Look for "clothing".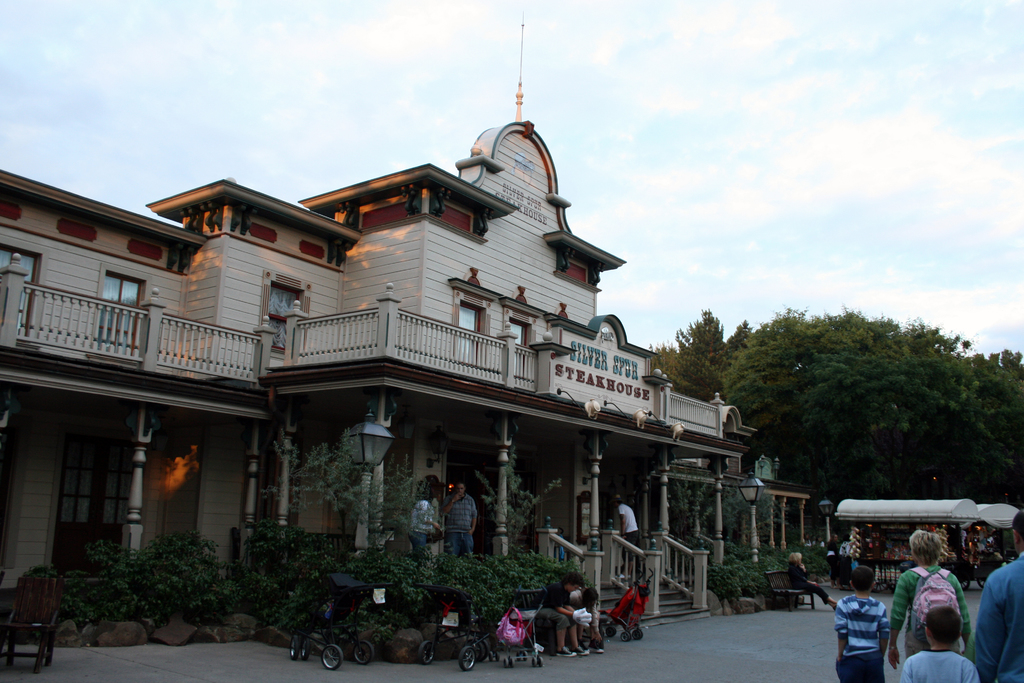
Found: [826, 541, 836, 582].
